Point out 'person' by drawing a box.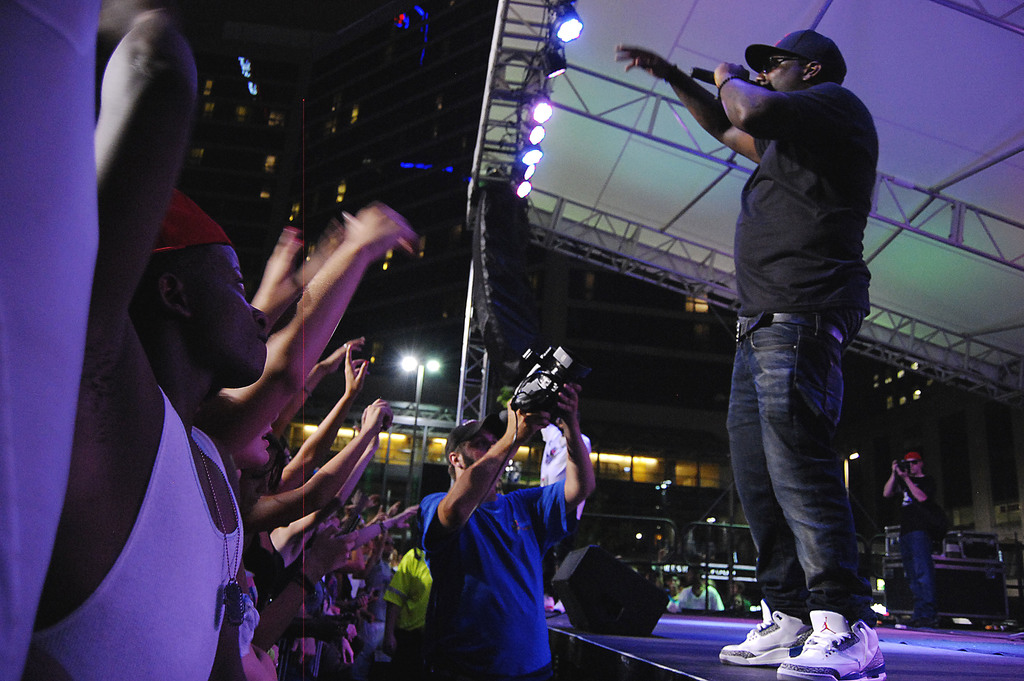
[616, 26, 888, 680].
